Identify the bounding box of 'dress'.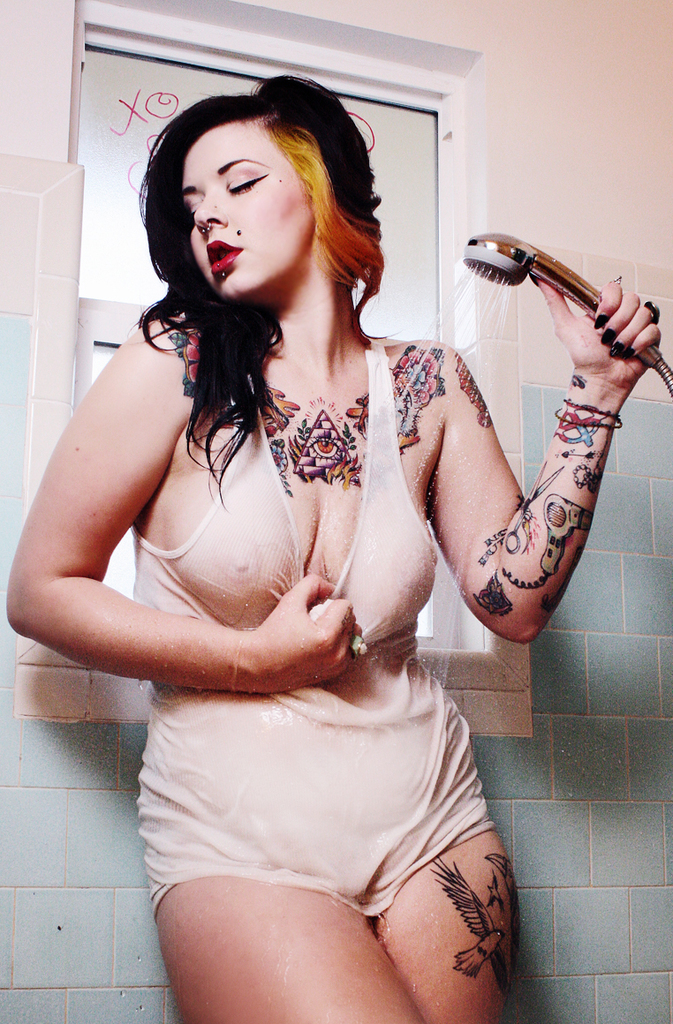
{"x1": 132, "y1": 335, "x2": 496, "y2": 922}.
